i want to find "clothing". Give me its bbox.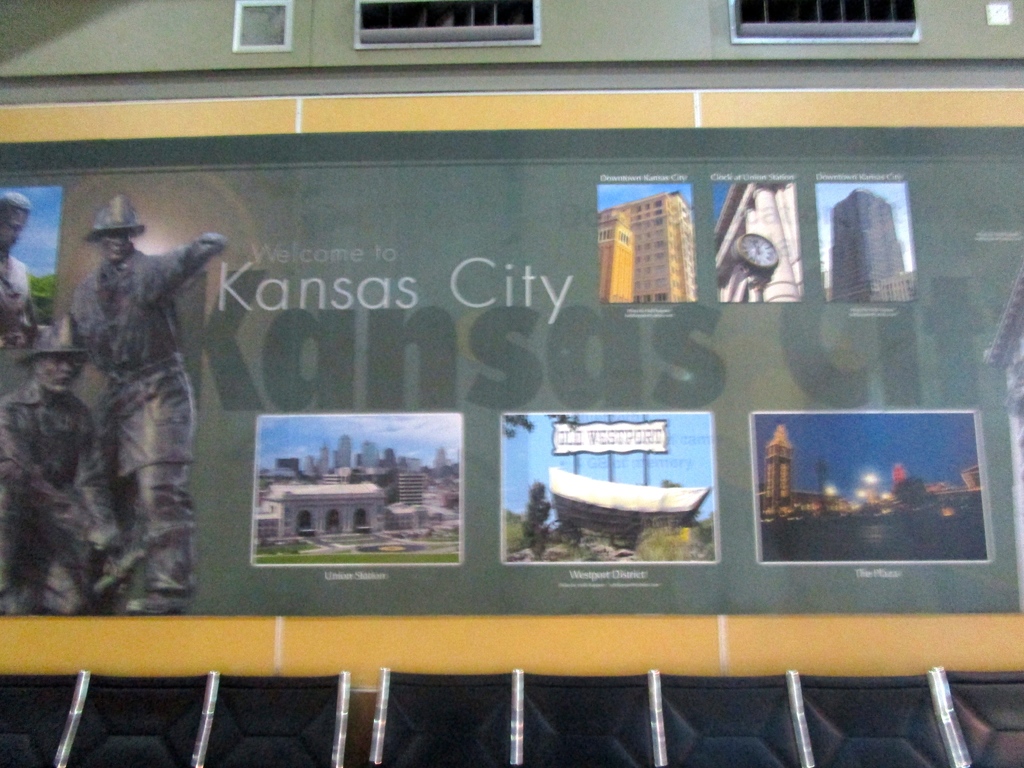
(0, 378, 115, 618).
